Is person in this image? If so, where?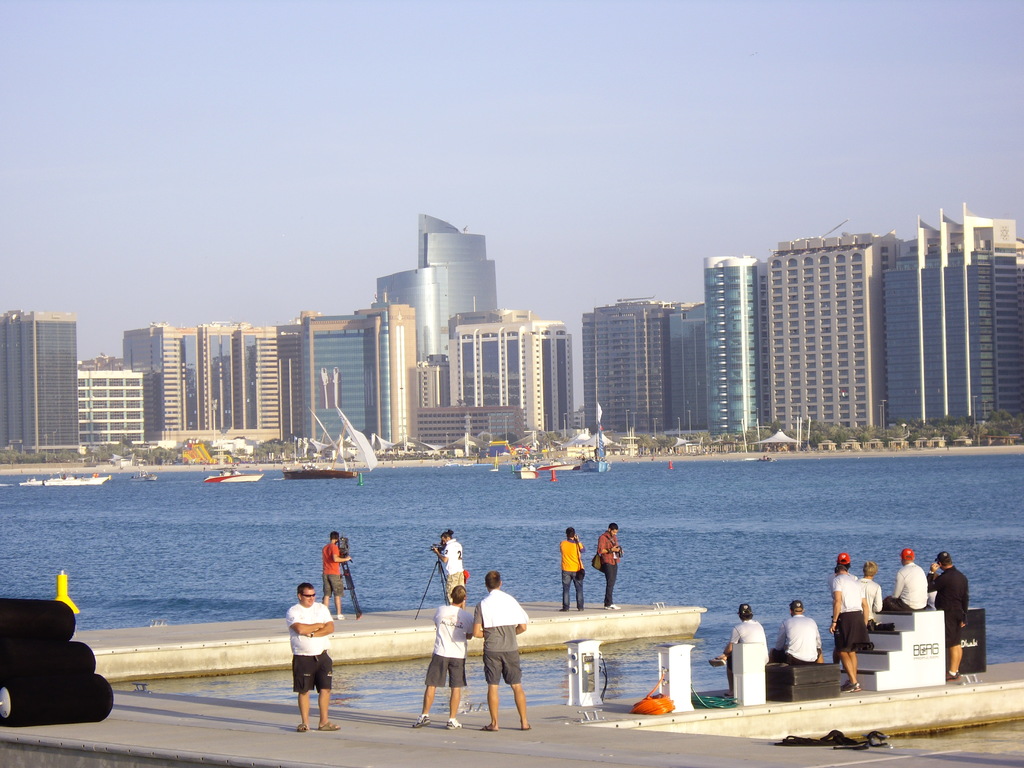
Yes, at Rect(831, 552, 860, 674).
